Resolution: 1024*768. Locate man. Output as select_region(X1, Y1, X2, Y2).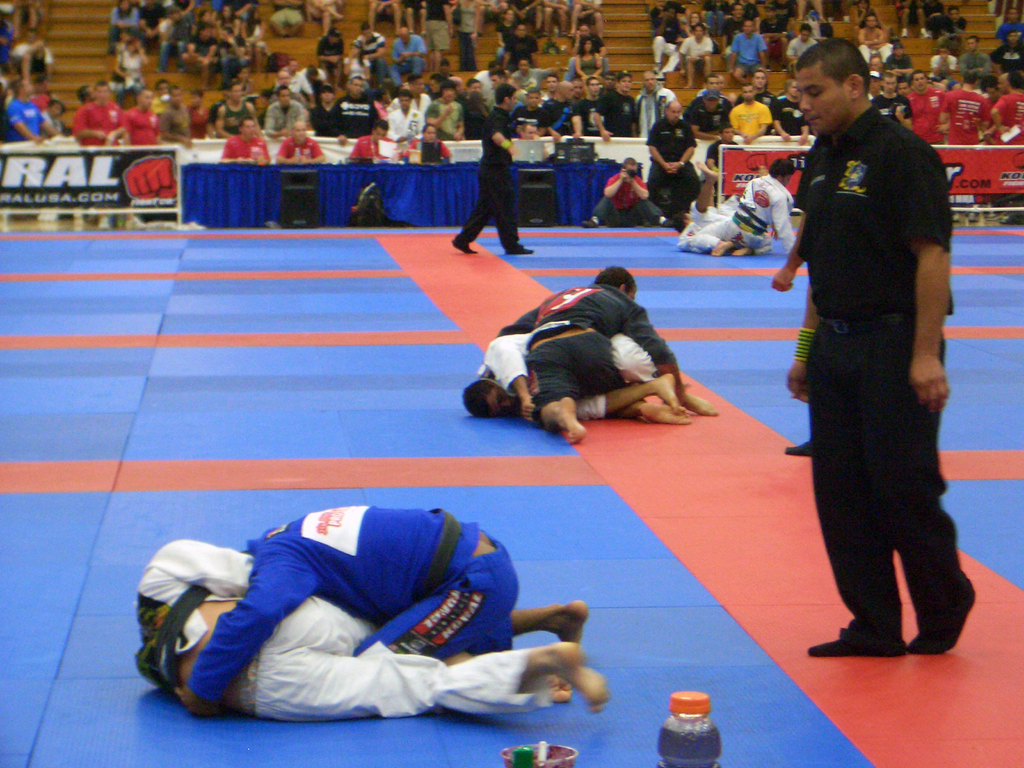
select_region(285, 57, 312, 103).
